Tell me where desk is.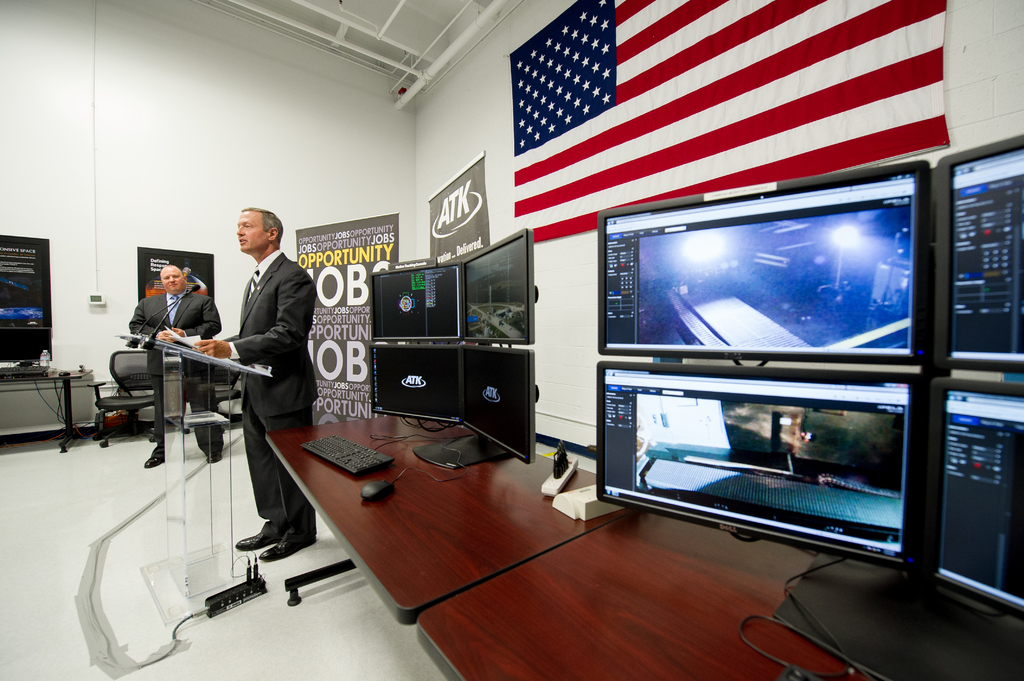
desk is at select_region(414, 507, 1023, 680).
